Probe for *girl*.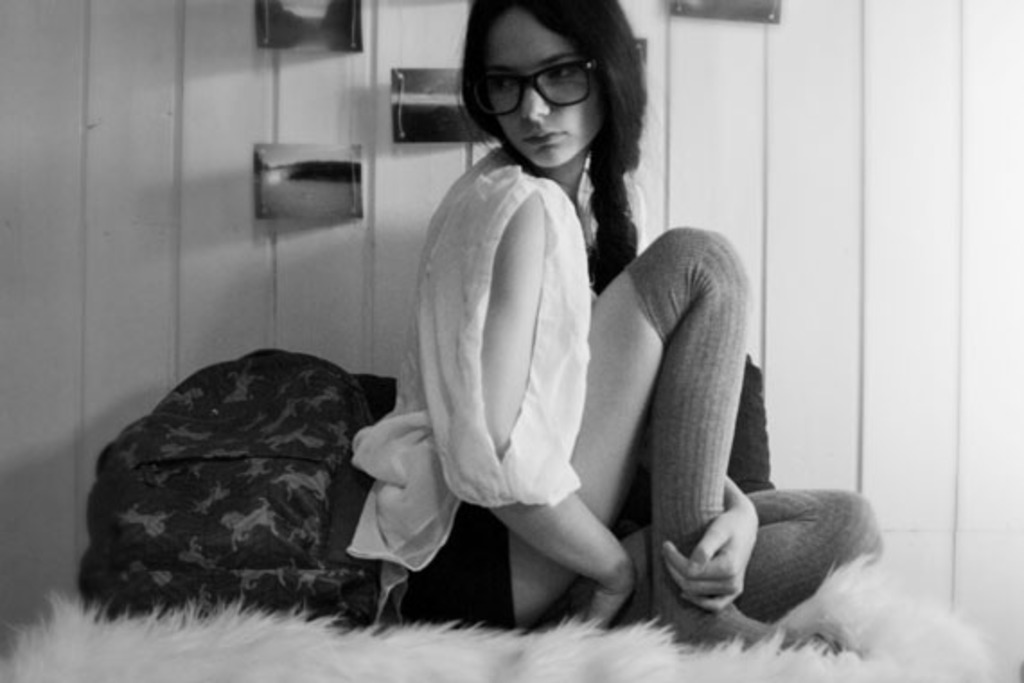
Probe result: bbox=(343, 0, 882, 649).
